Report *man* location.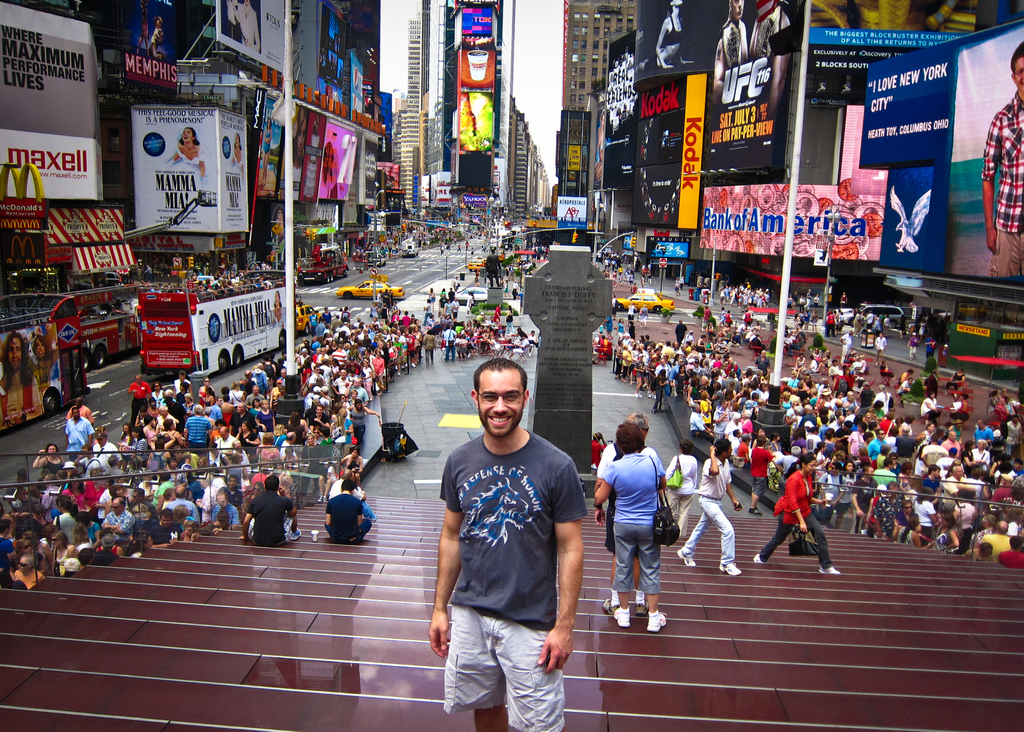
Report: box=[674, 438, 740, 577].
